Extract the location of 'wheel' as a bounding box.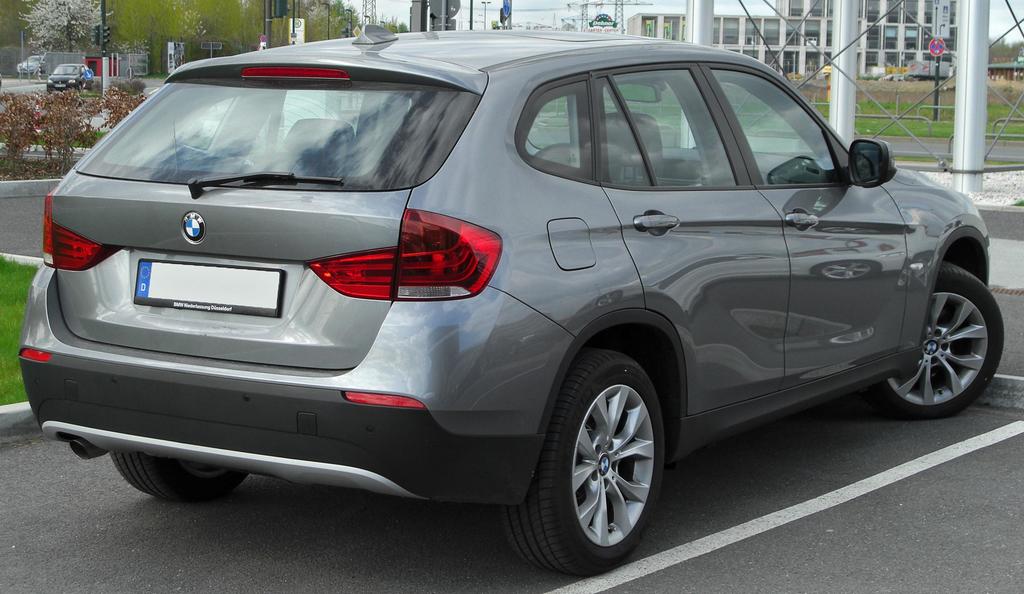
Rect(531, 144, 577, 164).
